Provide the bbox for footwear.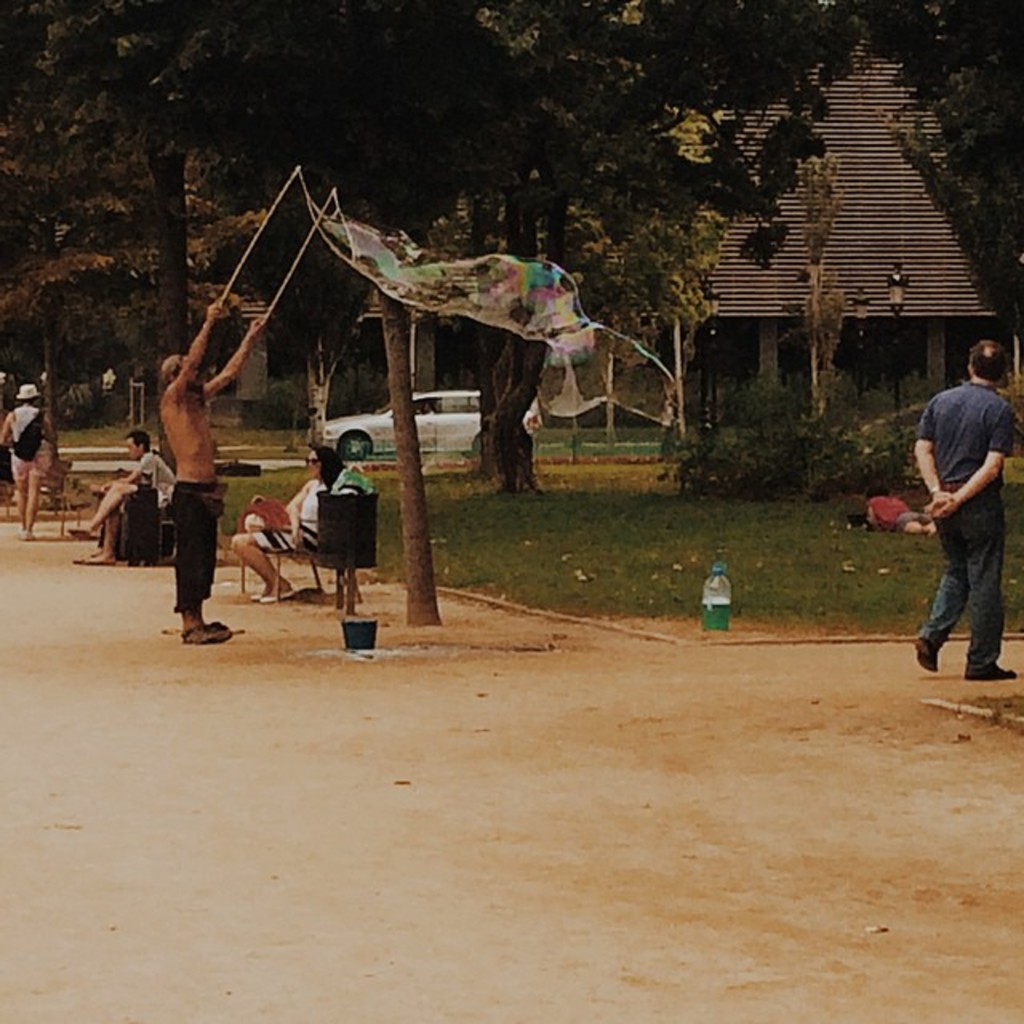
detection(16, 526, 35, 542).
